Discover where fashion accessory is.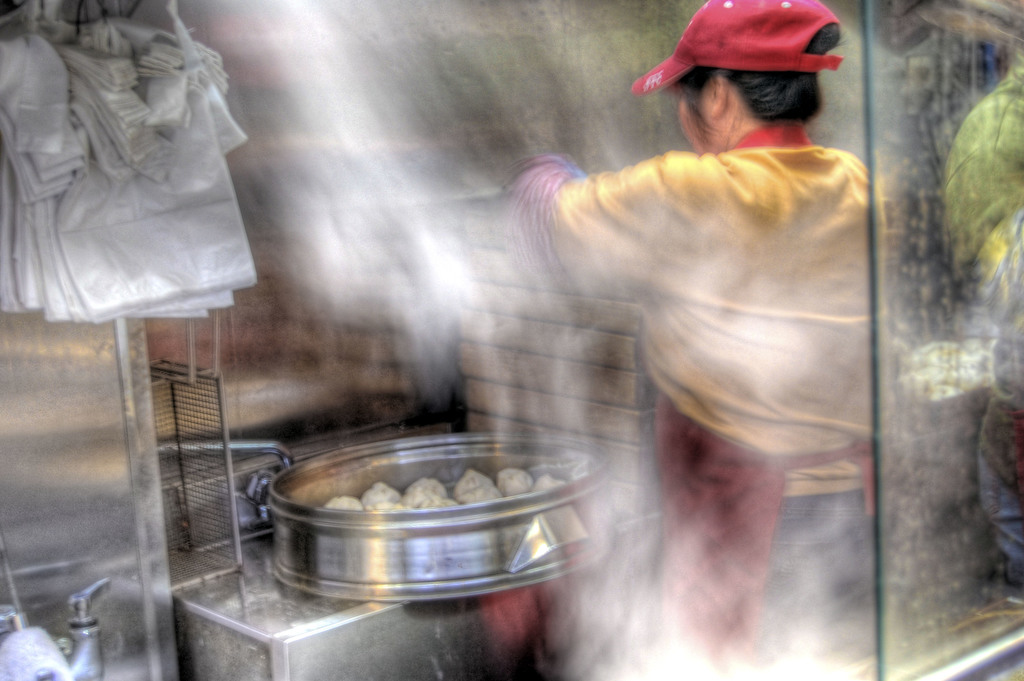
Discovered at region(627, 0, 846, 96).
